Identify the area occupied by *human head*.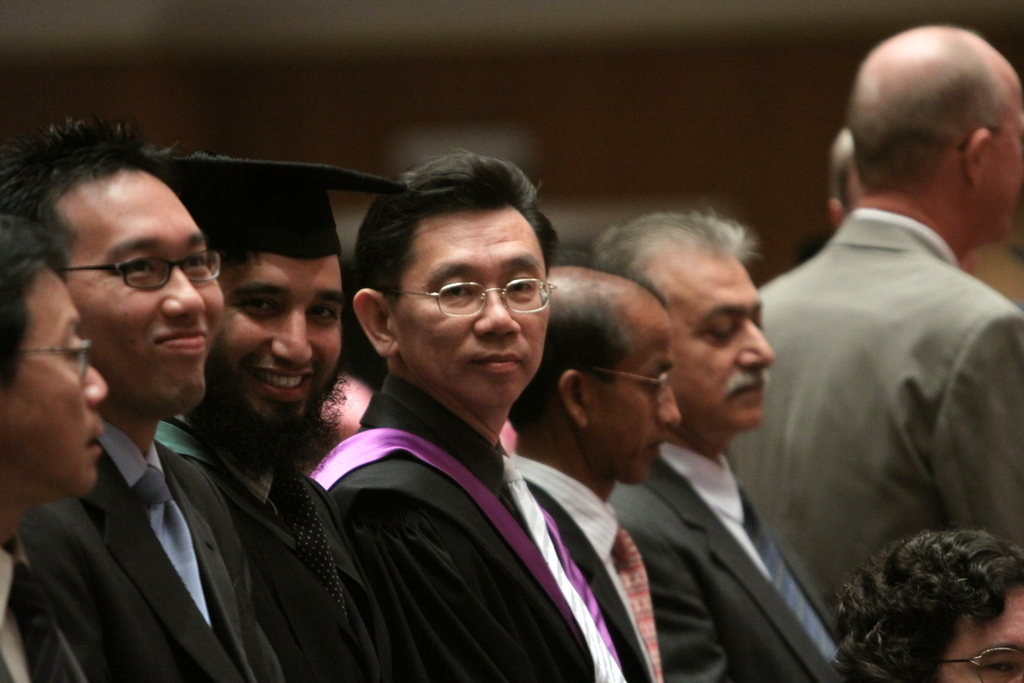
Area: select_region(831, 530, 1023, 682).
